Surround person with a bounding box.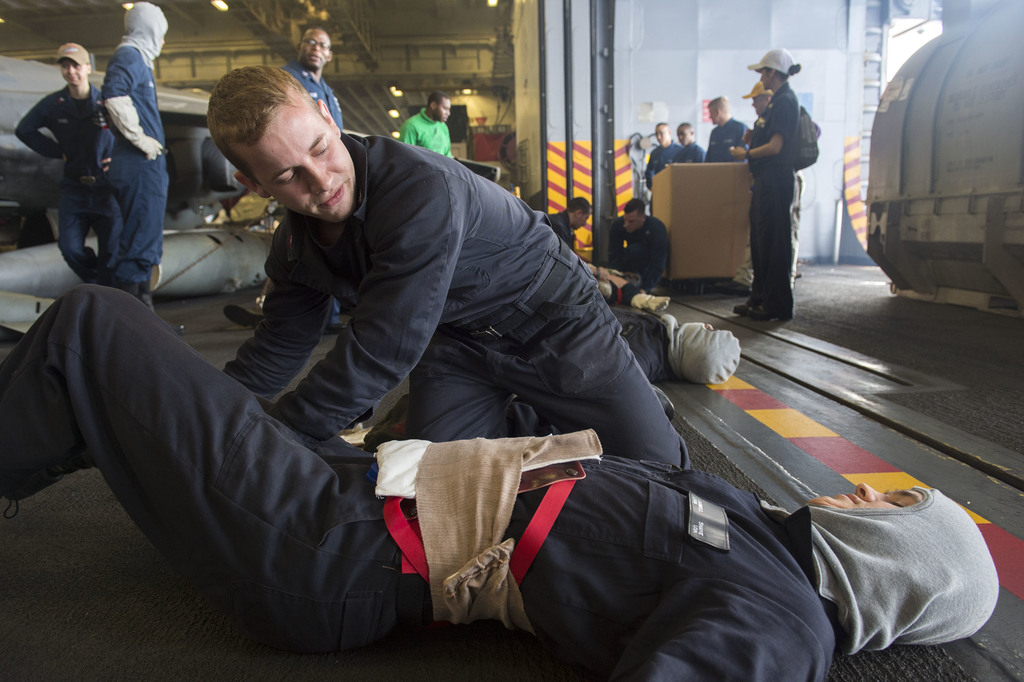
detection(649, 118, 692, 193).
